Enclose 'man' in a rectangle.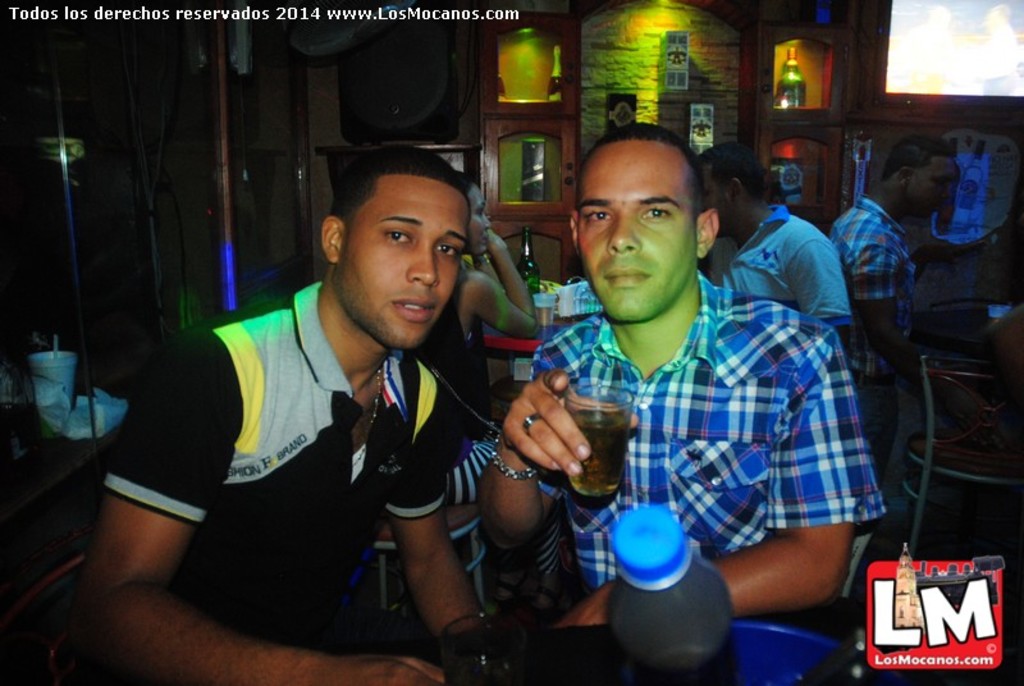
l=64, t=143, r=494, b=685.
